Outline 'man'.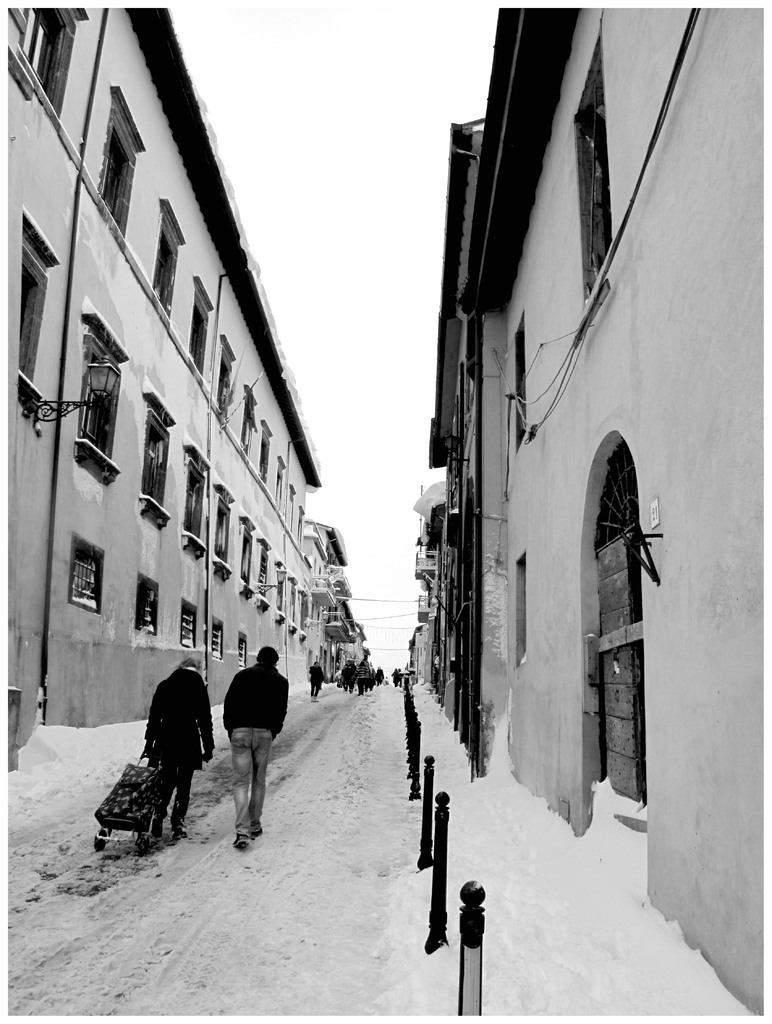
Outline: (309, 662, 326, 707).
